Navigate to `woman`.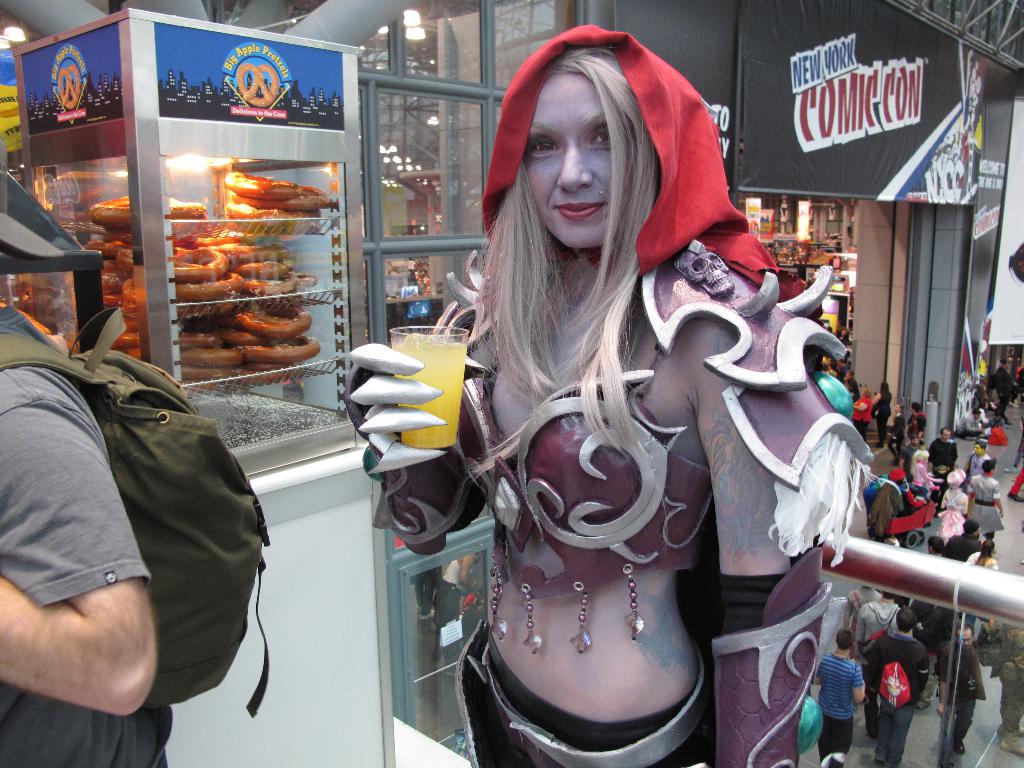
Navigation target: [left=968, top=534, right=999, bottom=566].
